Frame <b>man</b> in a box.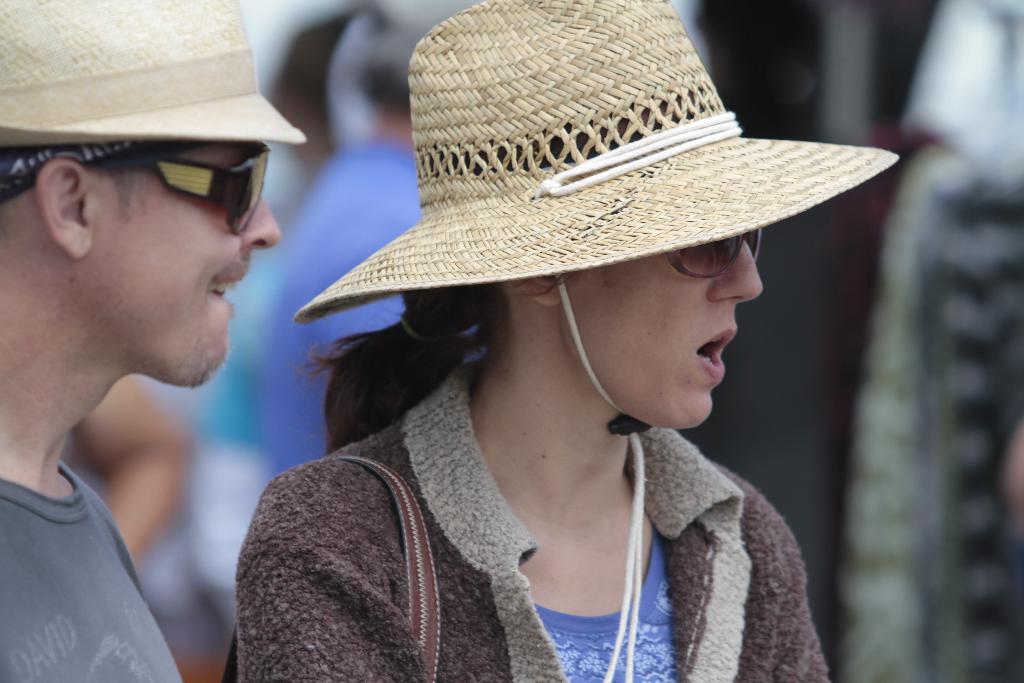
x1=0, y1=0, x2=305, y2=682.
